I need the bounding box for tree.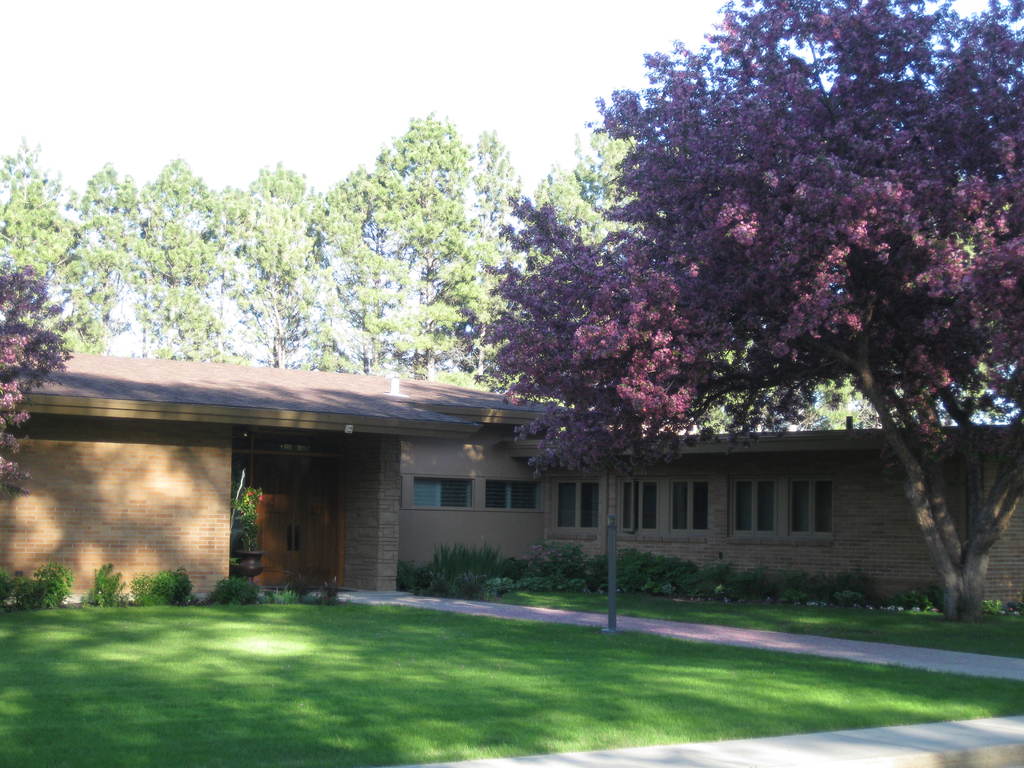
Here it is: 0,267,68,488.
